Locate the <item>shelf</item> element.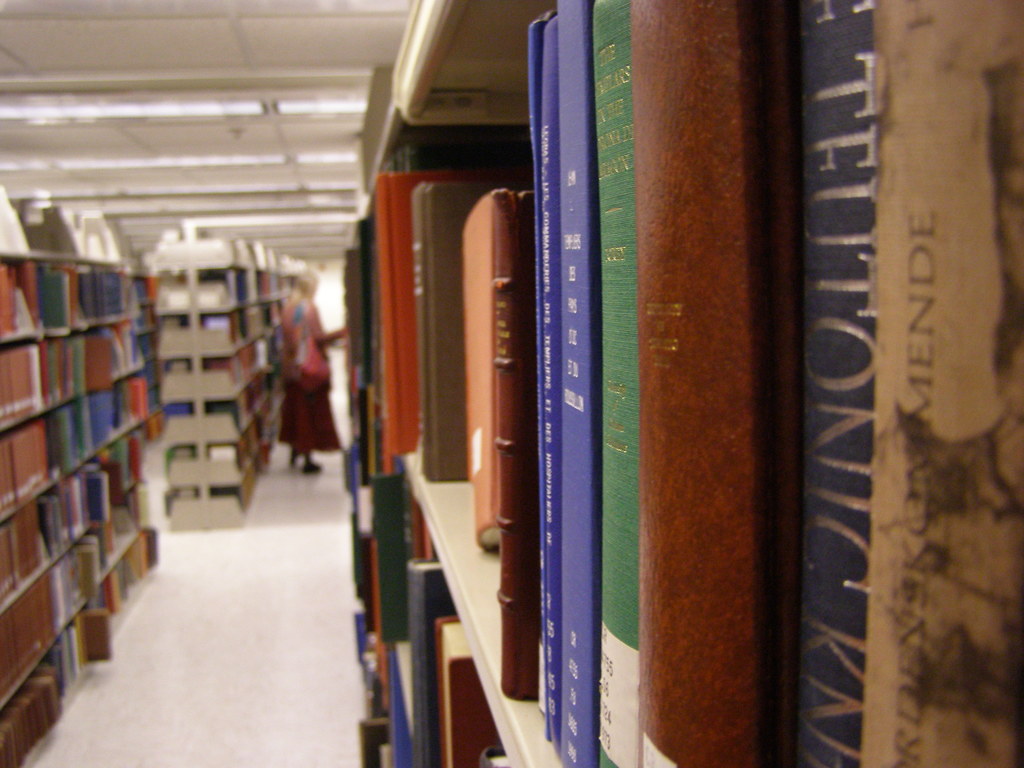
Element bbox: <bbox>81, 520, 156, 659</bbox>.
